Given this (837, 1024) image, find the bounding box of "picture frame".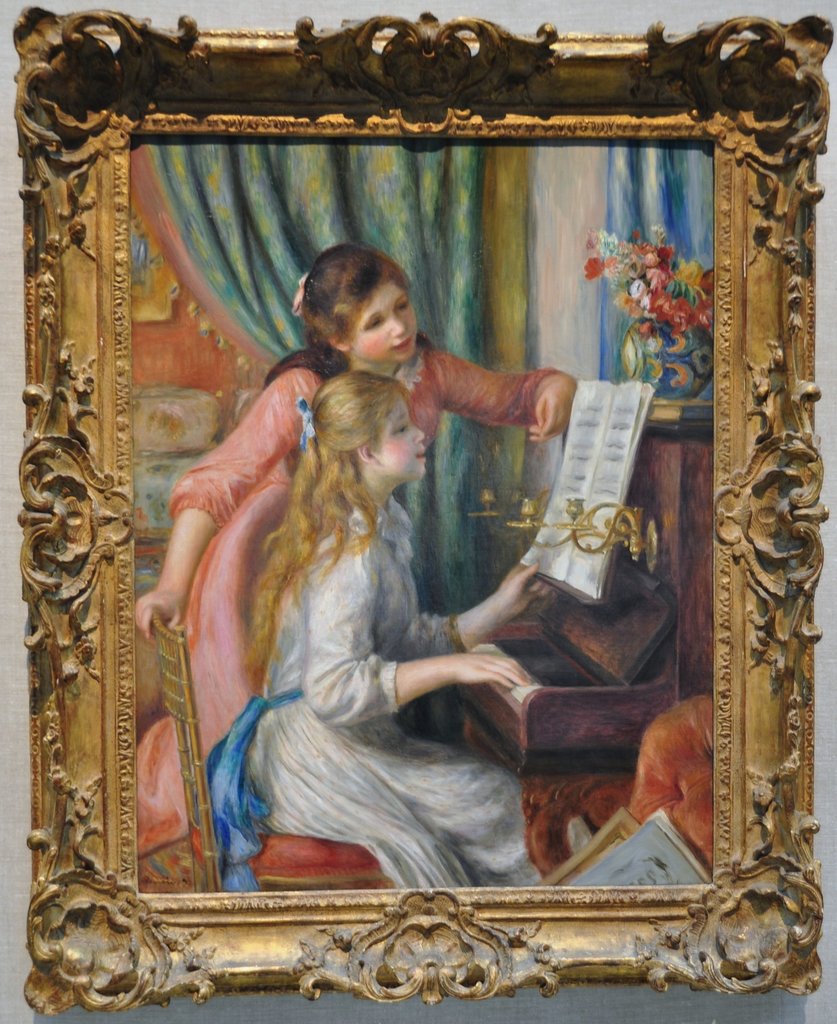
0 0 836 1023.
